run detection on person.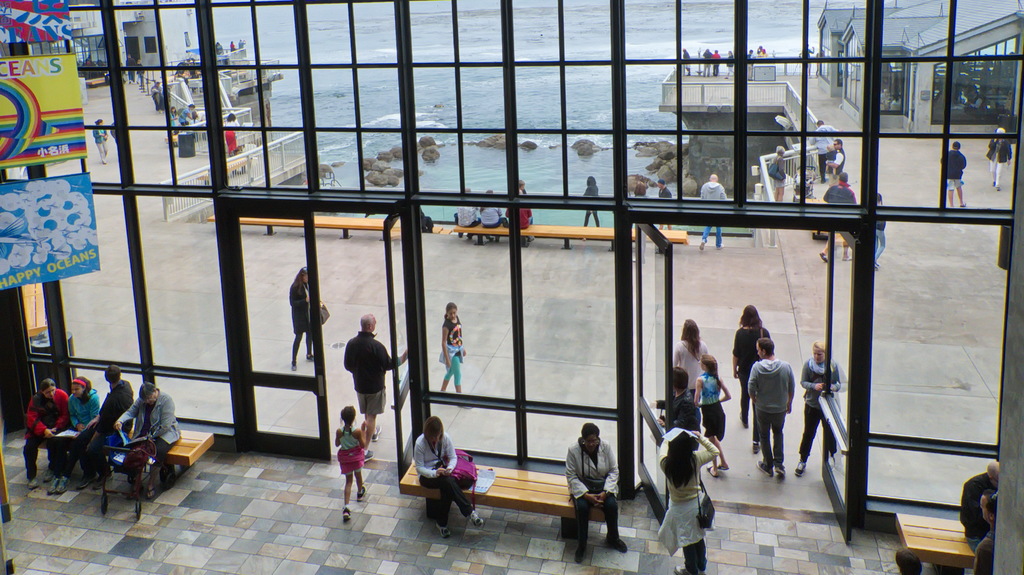
Result: <box>703,47,711,76</box>.
